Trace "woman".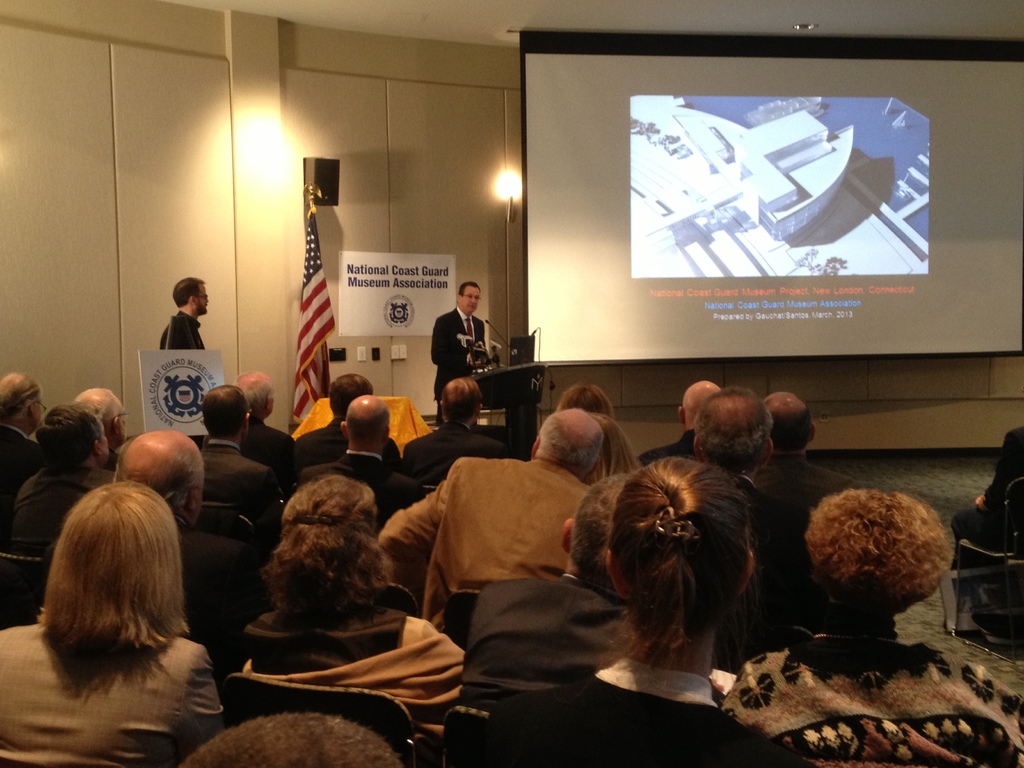
Traced to l=241, t=476, r=467, b=750.
